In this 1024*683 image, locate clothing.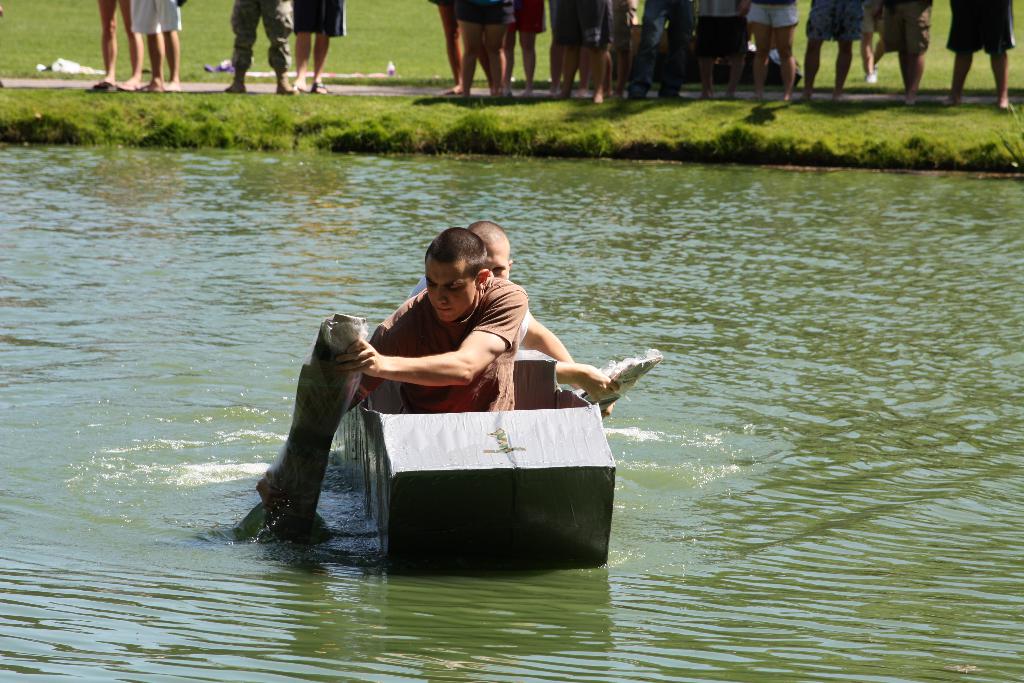
Bounding box: 884,0,937,54.
